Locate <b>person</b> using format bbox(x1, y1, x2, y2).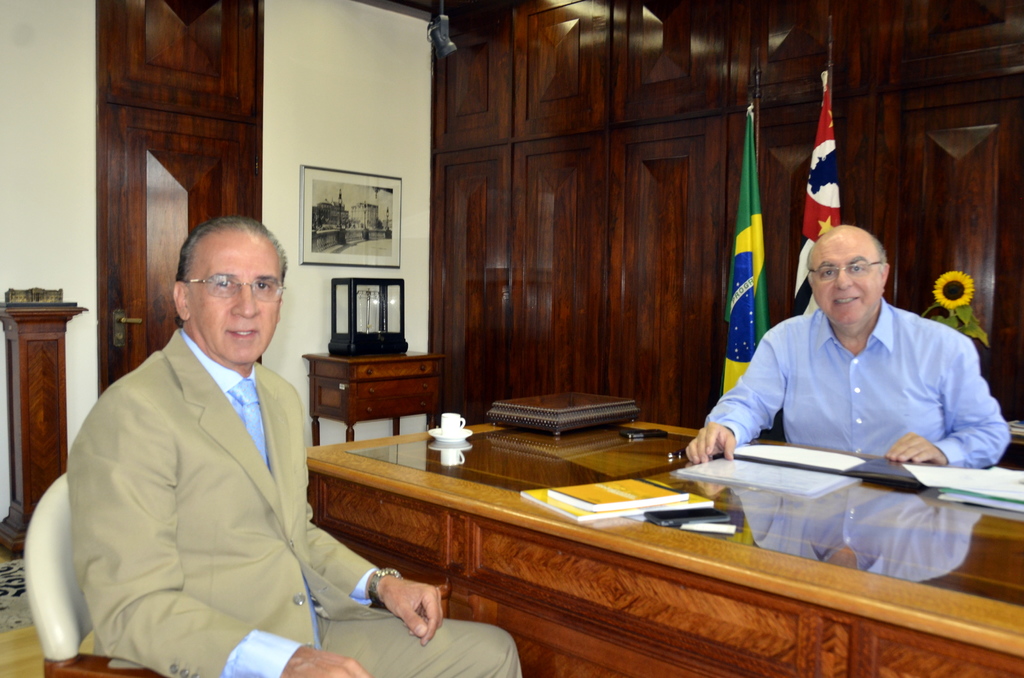
bbox(67, 217, 524, 677).
